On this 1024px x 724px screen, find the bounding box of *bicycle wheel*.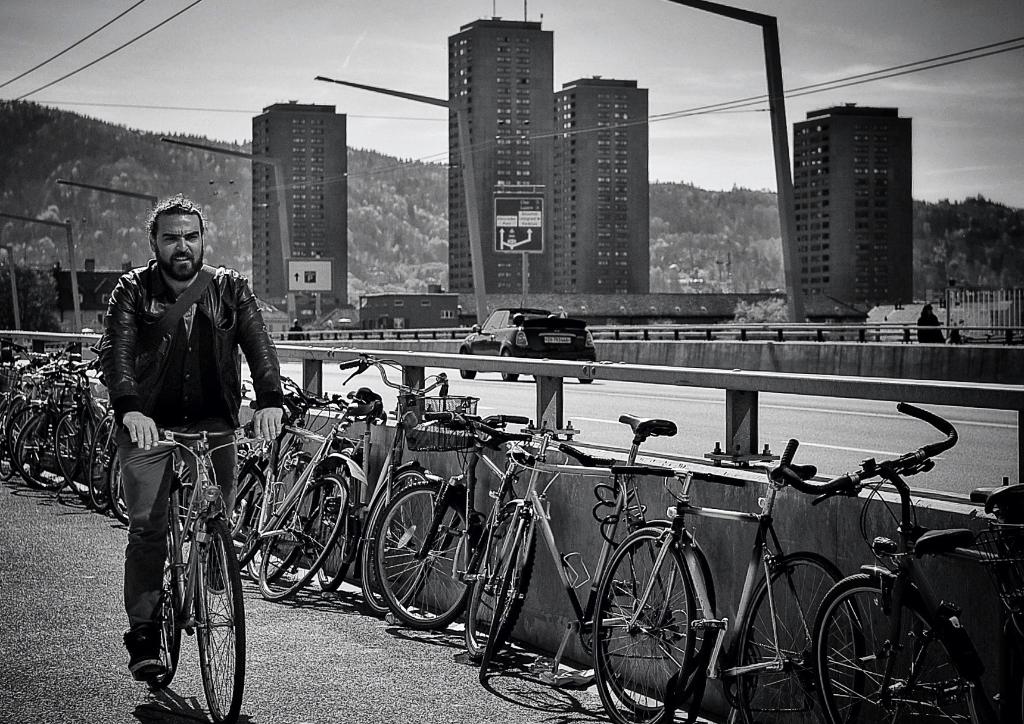
Bounding box: x1=150, y1=540, x2=190, y2=689.
